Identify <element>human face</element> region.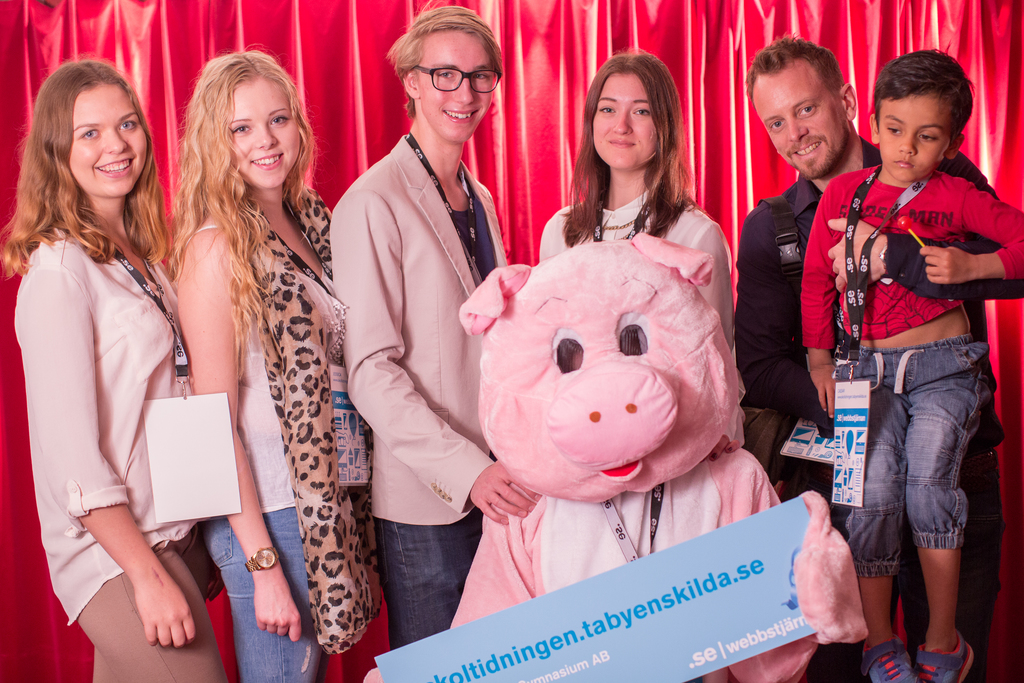
Region: [x1=67, y1=86, x2=147, y2=193].
